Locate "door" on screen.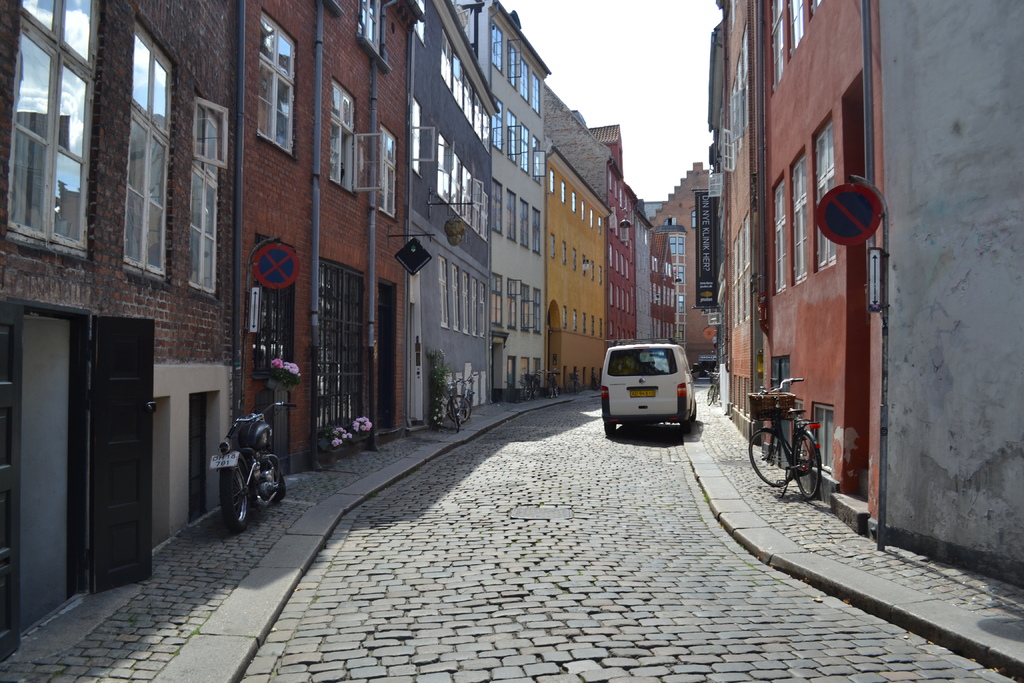
On screen at [186, 391, 209, 525].
